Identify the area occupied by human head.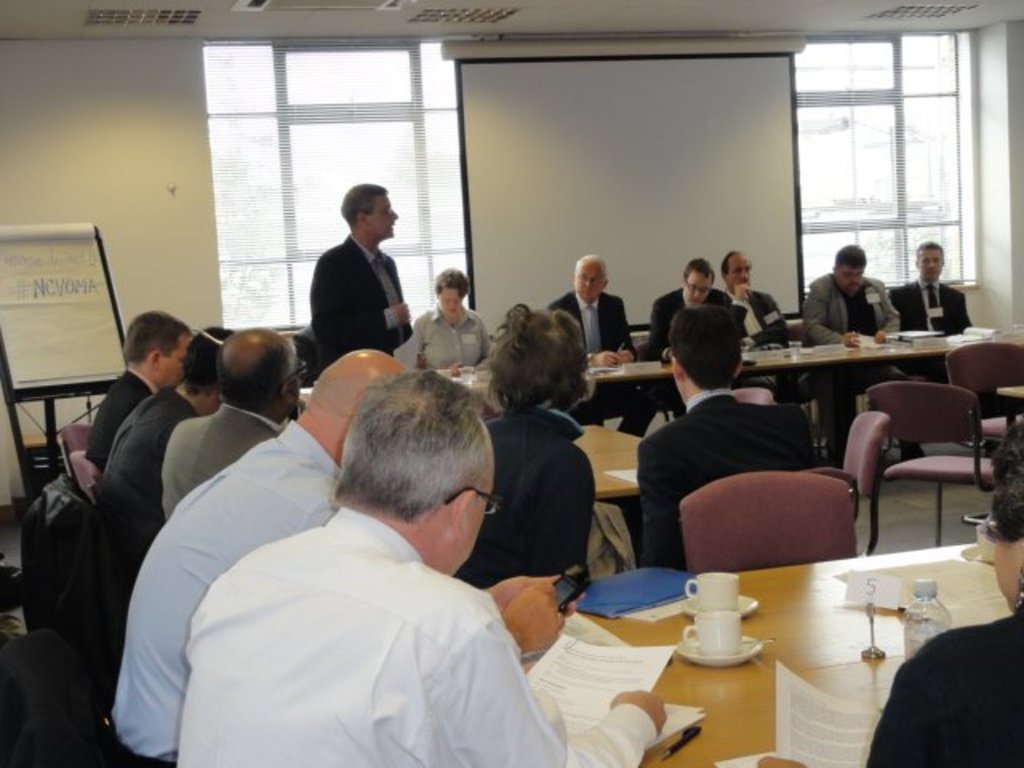
Area: select_region(179, 325, 235, 389).
